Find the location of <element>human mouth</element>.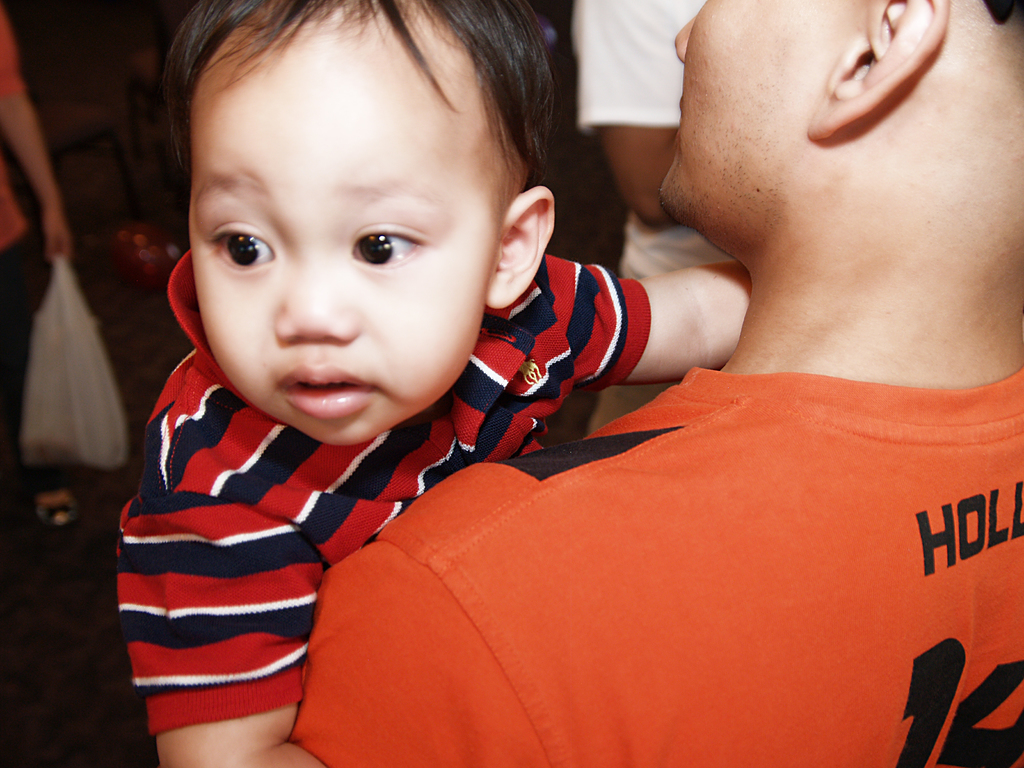
Location: (672, 93, 685, 139).
